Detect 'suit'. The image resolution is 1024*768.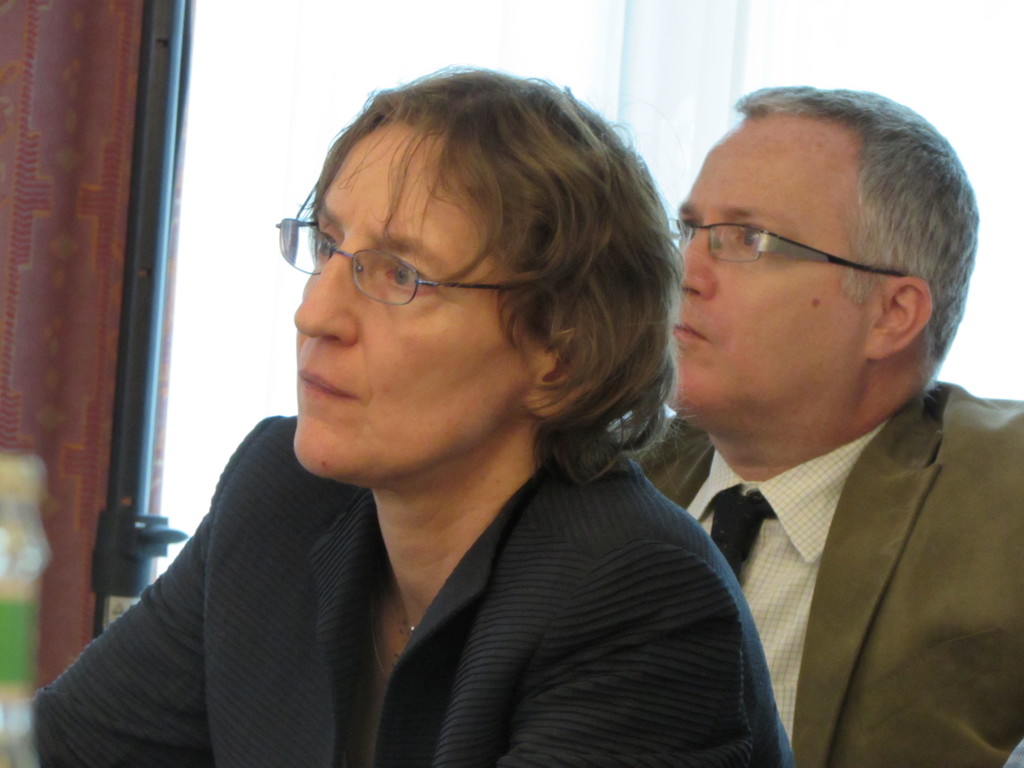
box(0, 410, 796, 767).
